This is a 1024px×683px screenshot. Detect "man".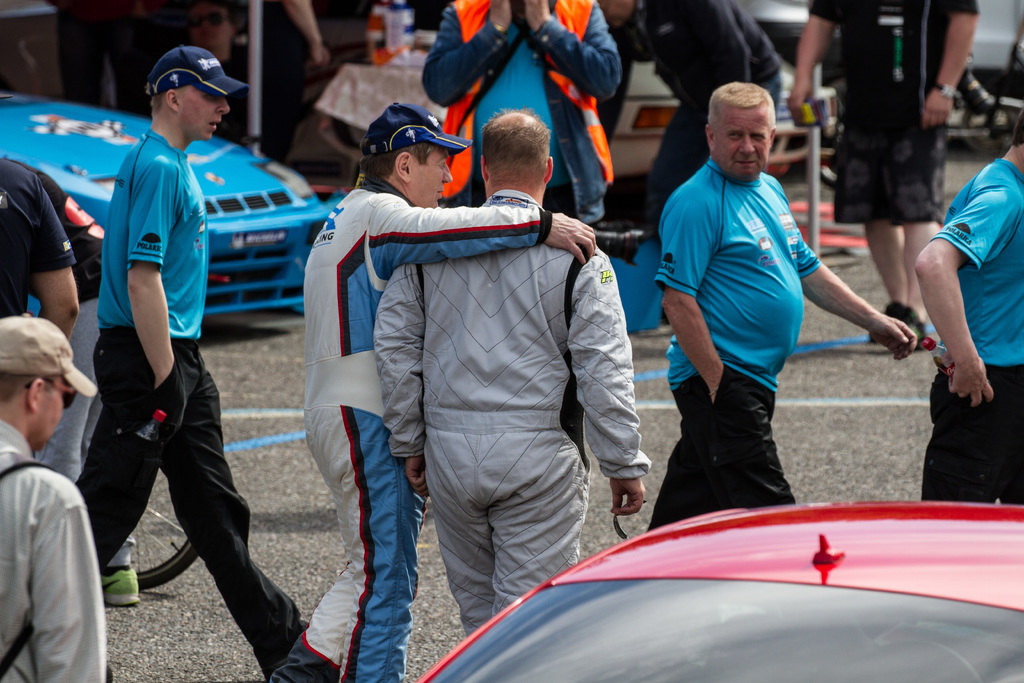
pyautogui.locateOnScreen(781, 0, 981, 350).
